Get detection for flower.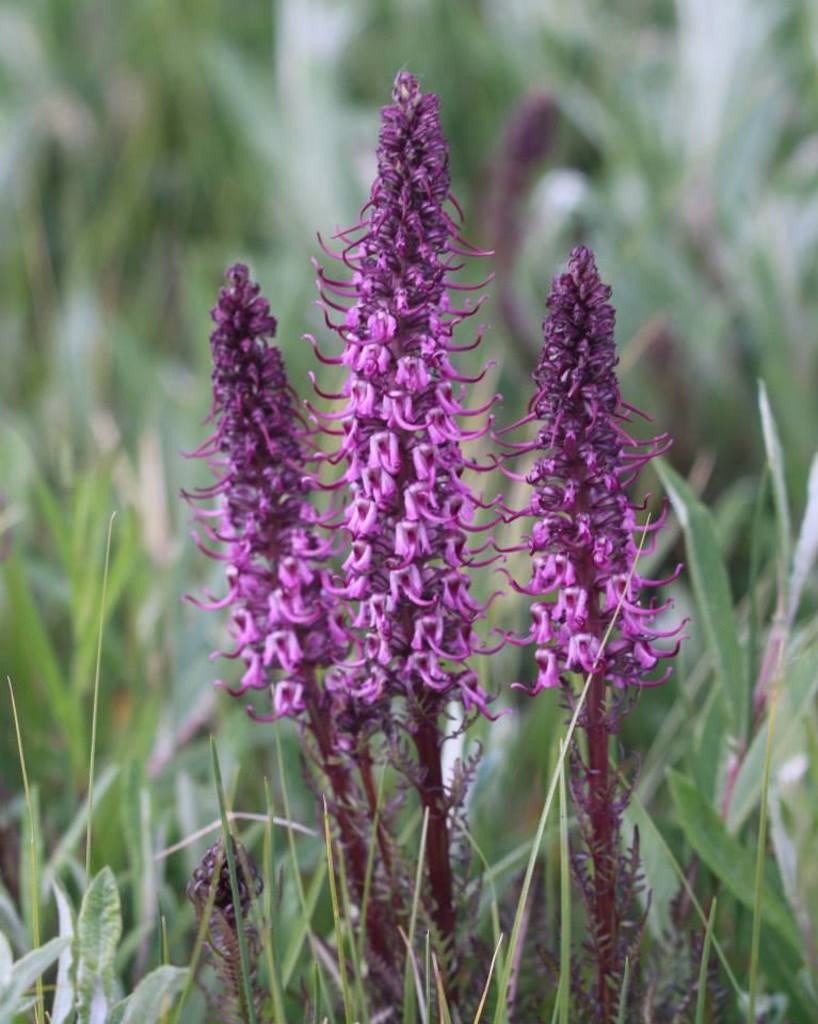
Detection: 492/244/699/707.
